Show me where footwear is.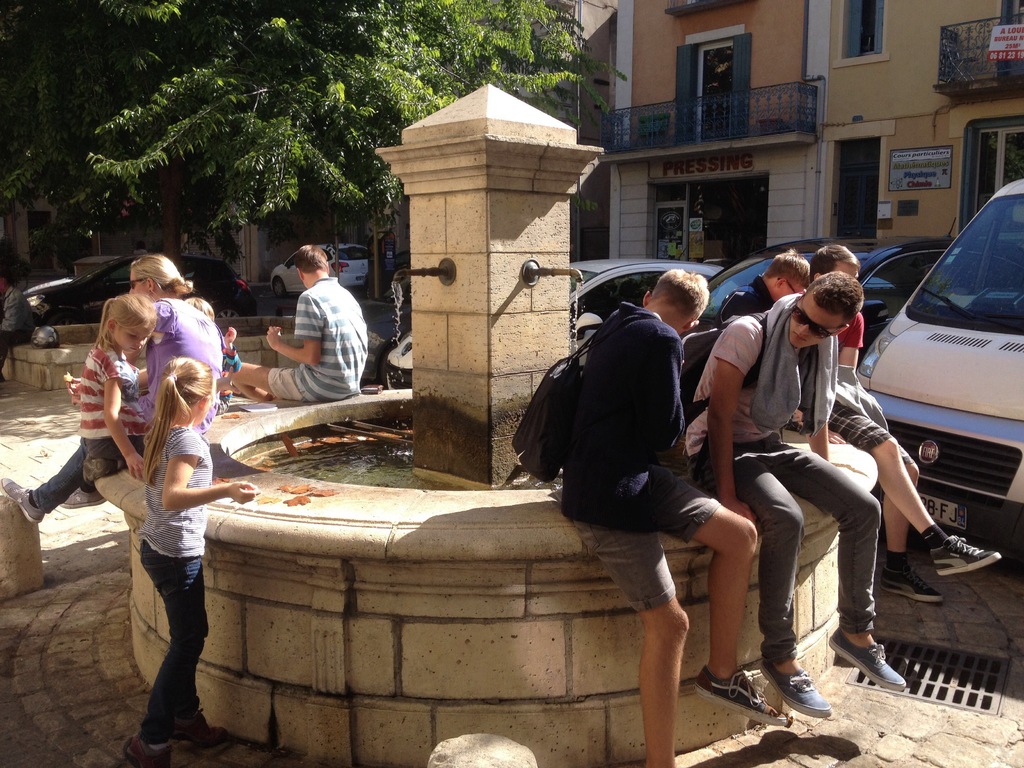
footwear is at locate(931, 529, 1002, 575).
